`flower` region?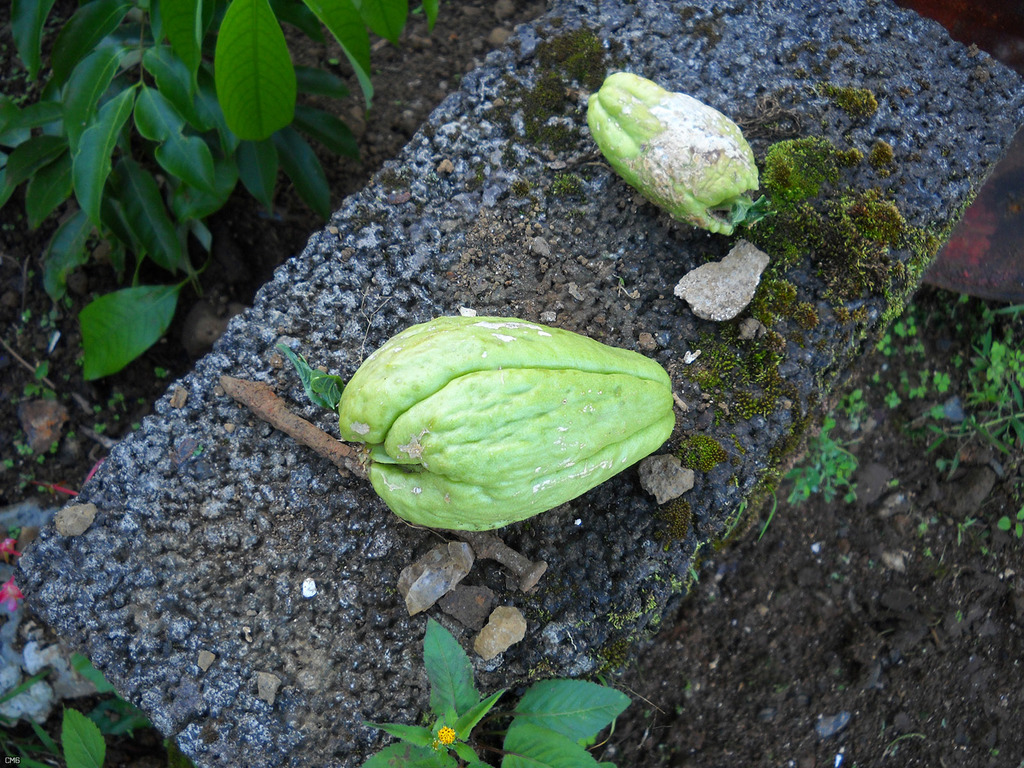
bbox=[430, 721, 466, 752]
